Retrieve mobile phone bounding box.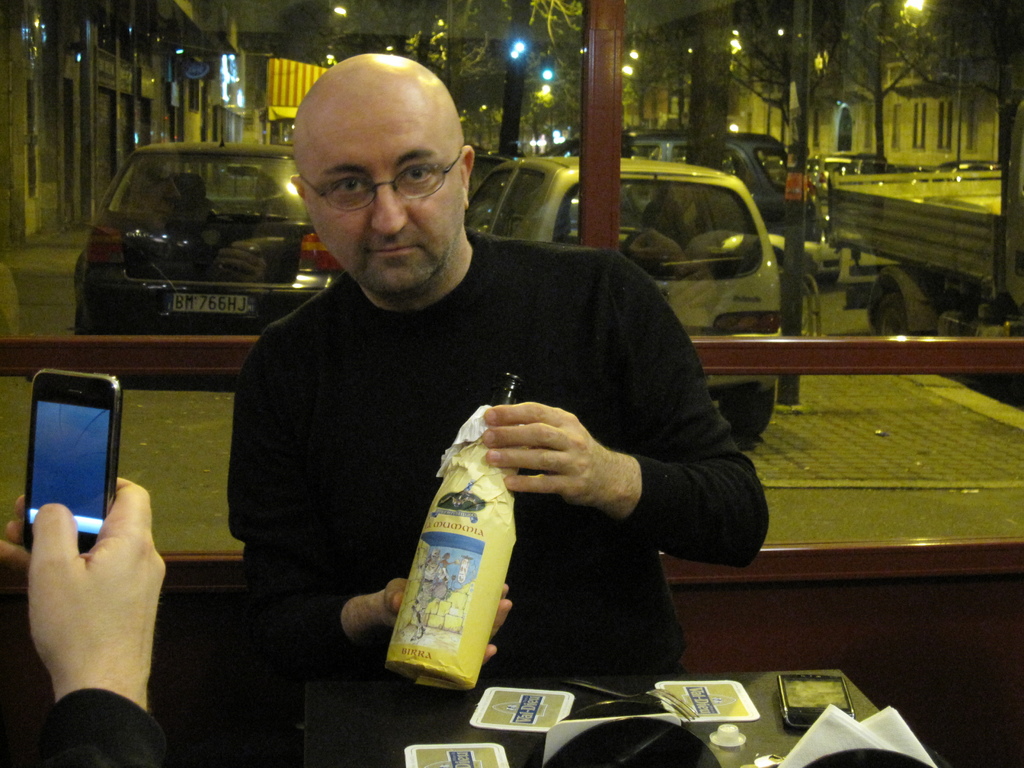
Bounding box: 23,371,136,558.
